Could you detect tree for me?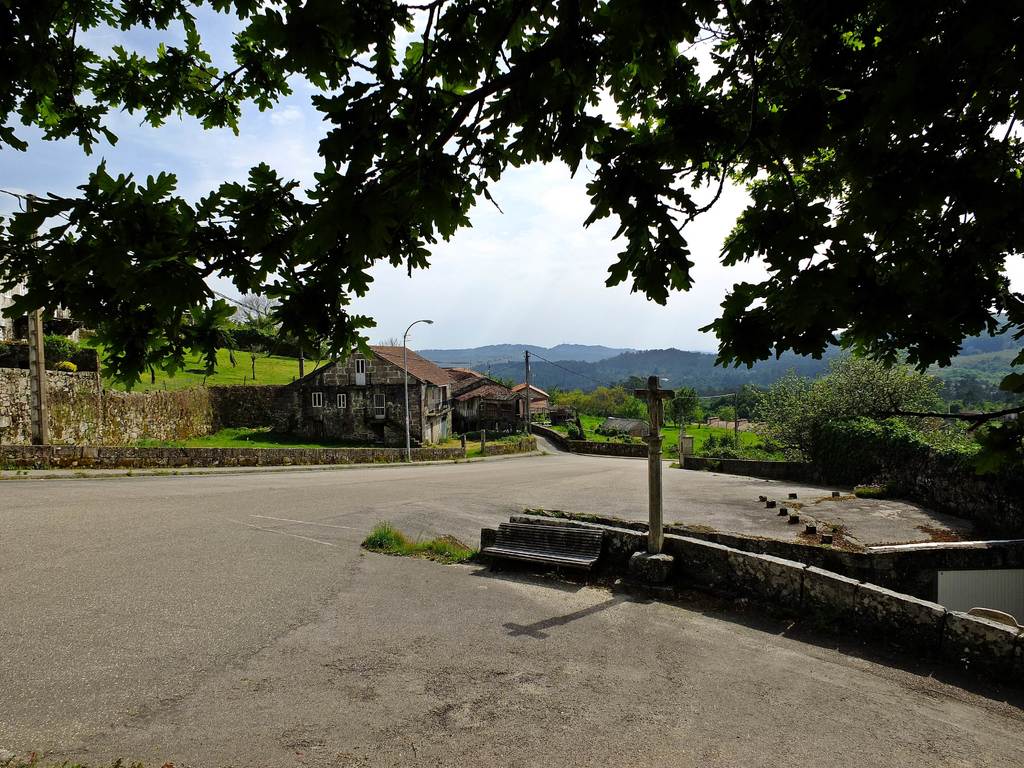
Detection result: (44,136,224,413).
